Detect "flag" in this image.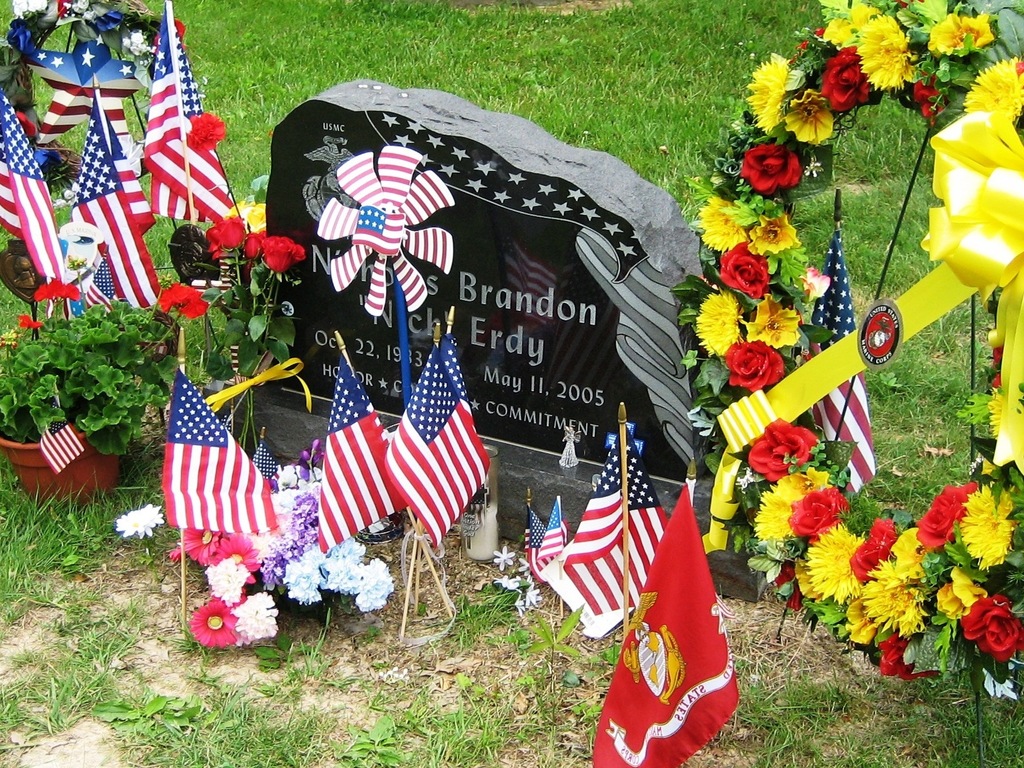
Detection: 316,349,412,550.
